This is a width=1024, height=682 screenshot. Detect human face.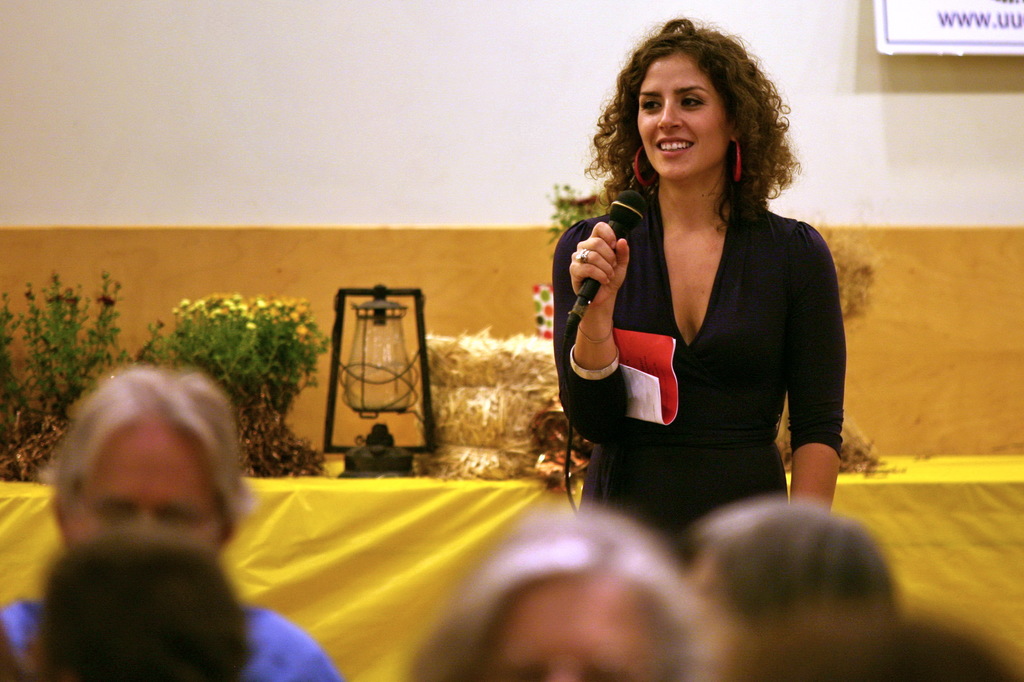
locate(484, 587, 666, 681).
